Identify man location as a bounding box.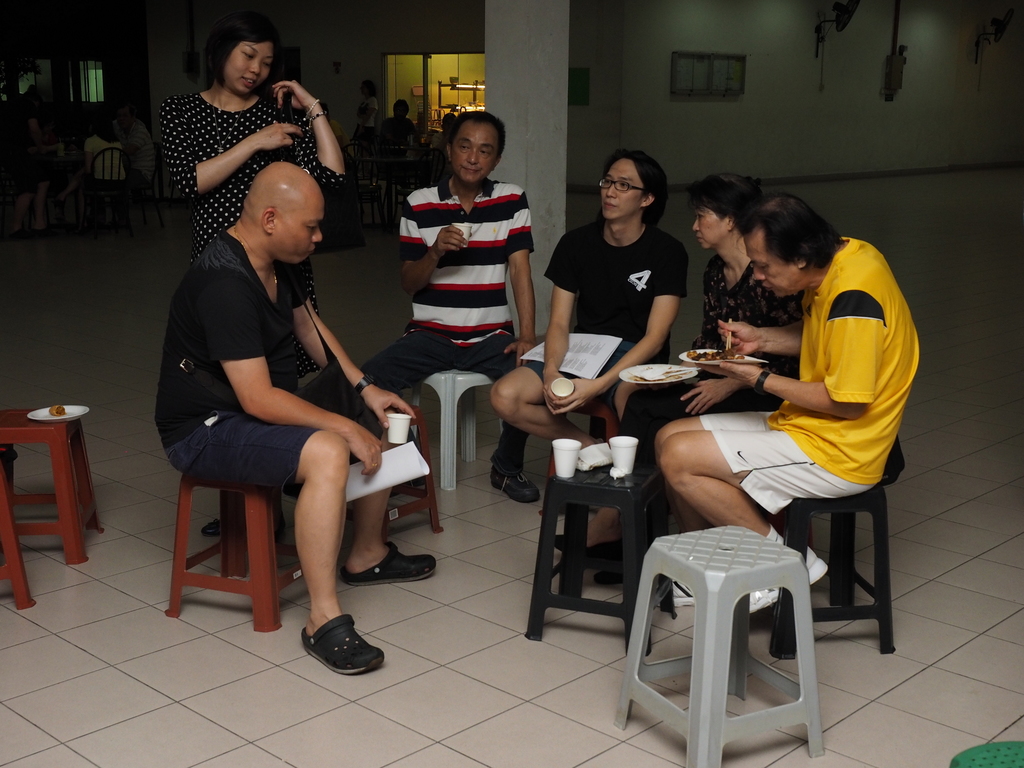
{"left": 152, "top": 162, "right": 438, "bottom": 678}.
